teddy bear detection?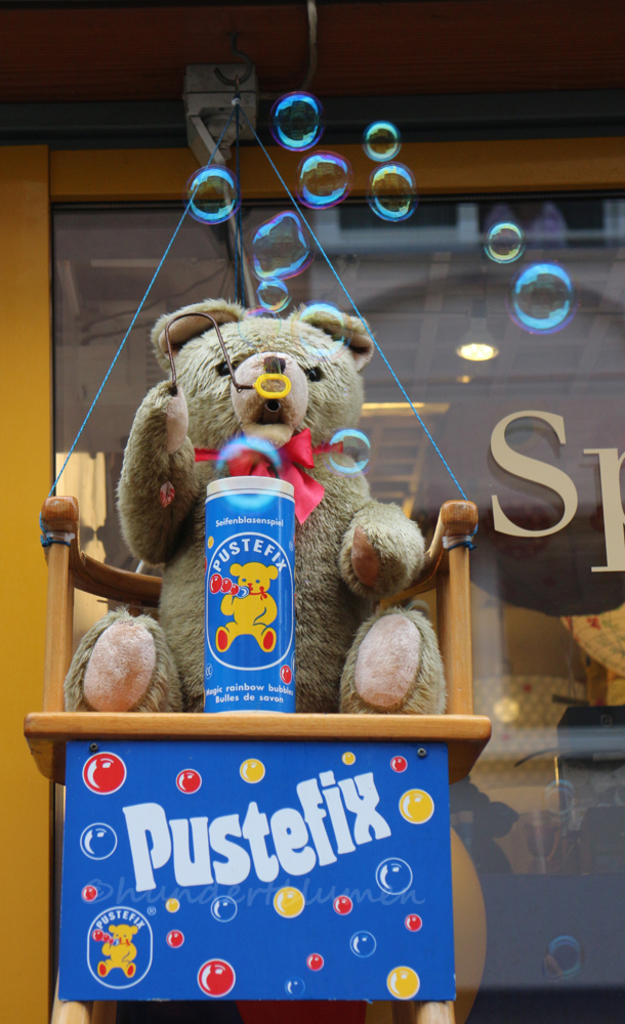
Rect(62, 296, 451, 720)
